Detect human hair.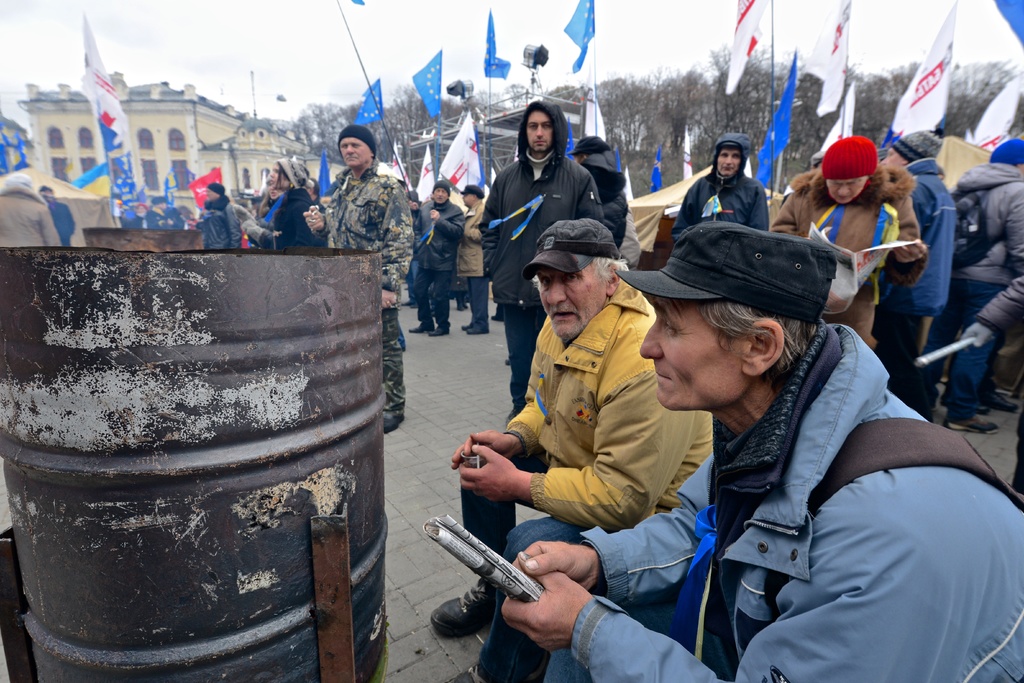
Detected at <bbox>529, 253, 633, 295</bbox>.
